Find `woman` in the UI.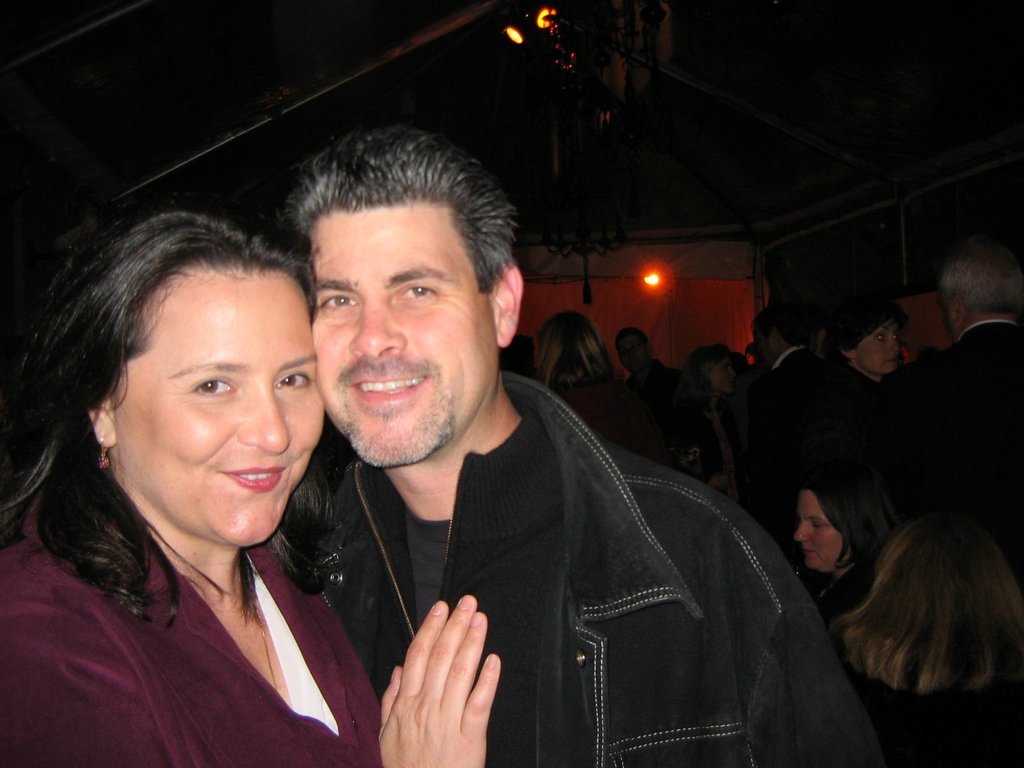
UI element at <bbox>788, 455, 911, 637</bbox>.
